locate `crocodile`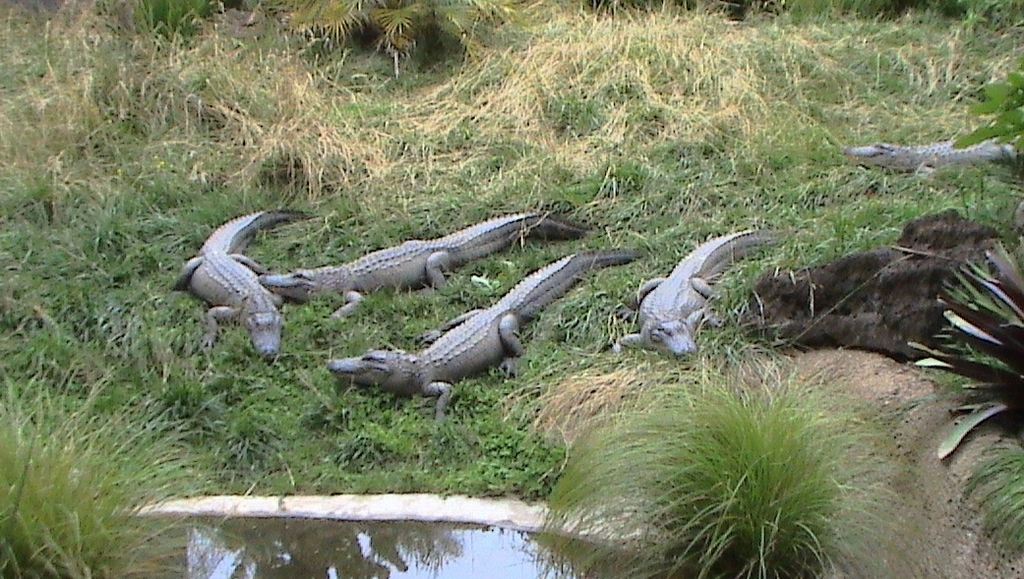
(left=168, top=207, right=315, bottom=359)
